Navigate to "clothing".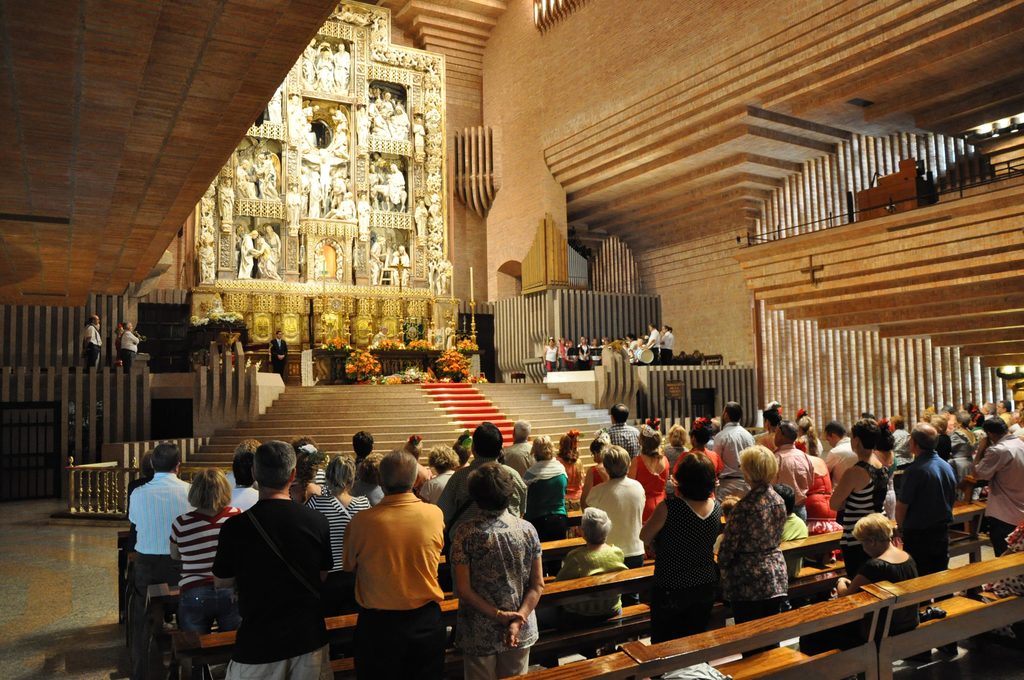
Navigation target: [493,441,532,480].
